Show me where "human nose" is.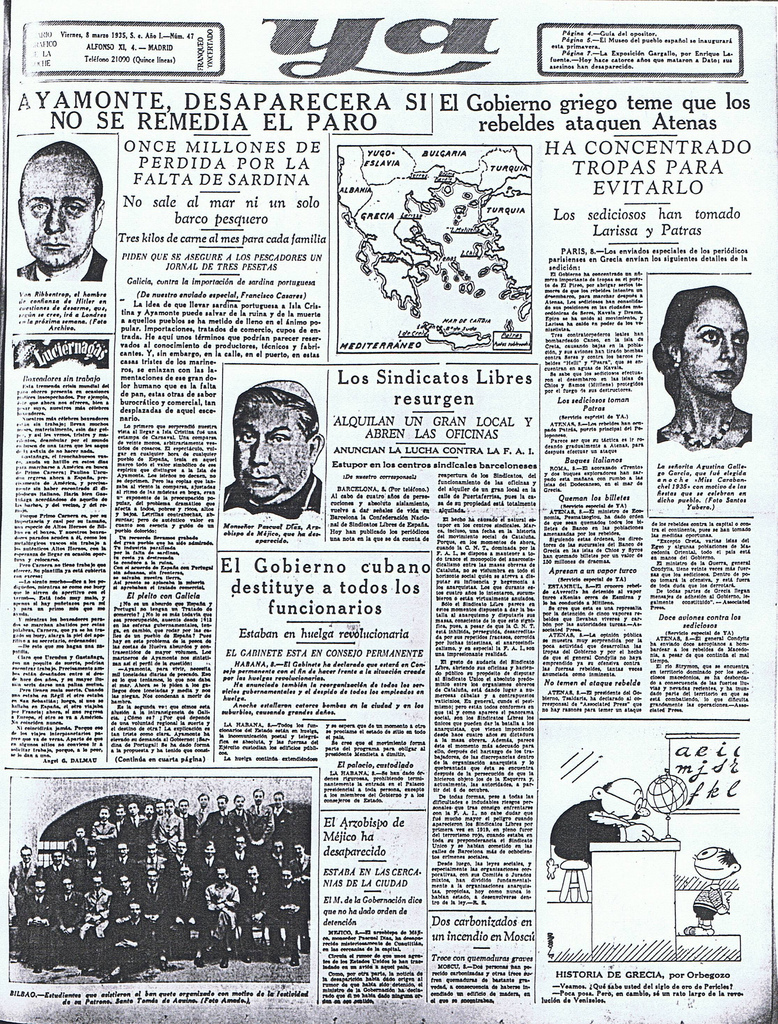
"human nose" is at [x1=720, y1=338, x2=738, y2=363].
